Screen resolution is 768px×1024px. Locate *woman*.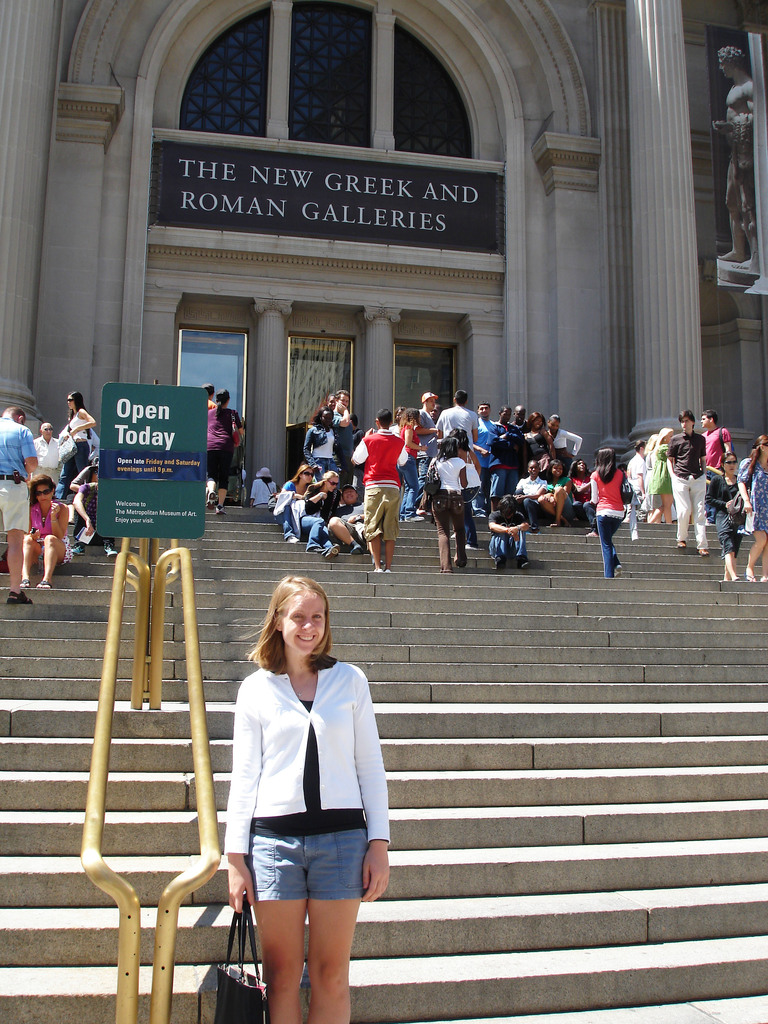
{"left": 269, "top": 460, "right": 312, "bottom": 544}.
